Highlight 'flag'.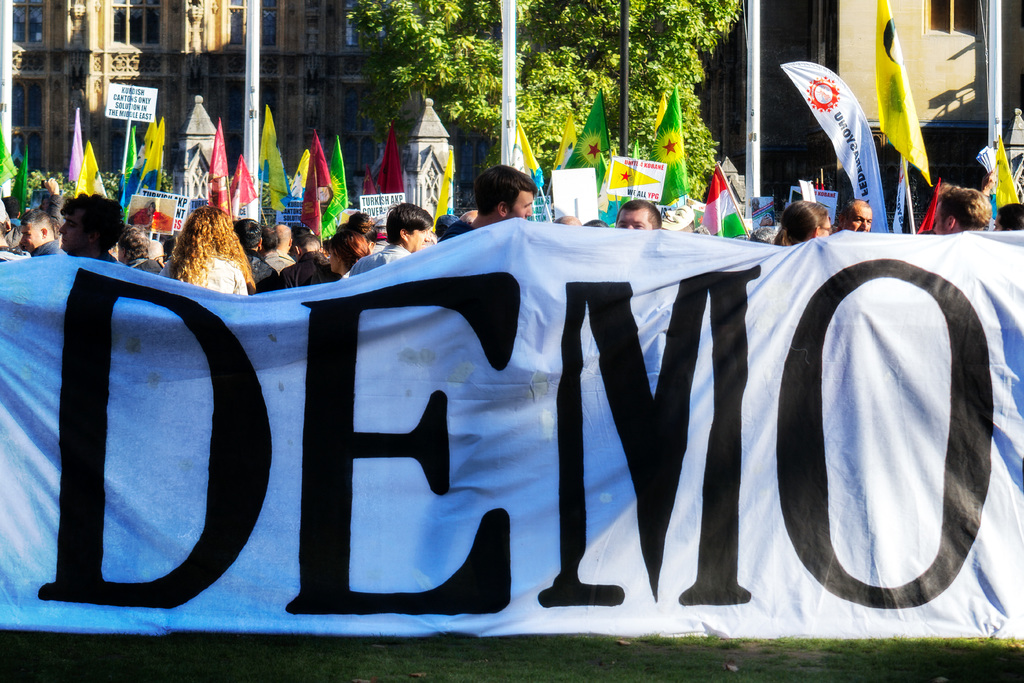
Highlighted region: [872, 10, 932, 183].
